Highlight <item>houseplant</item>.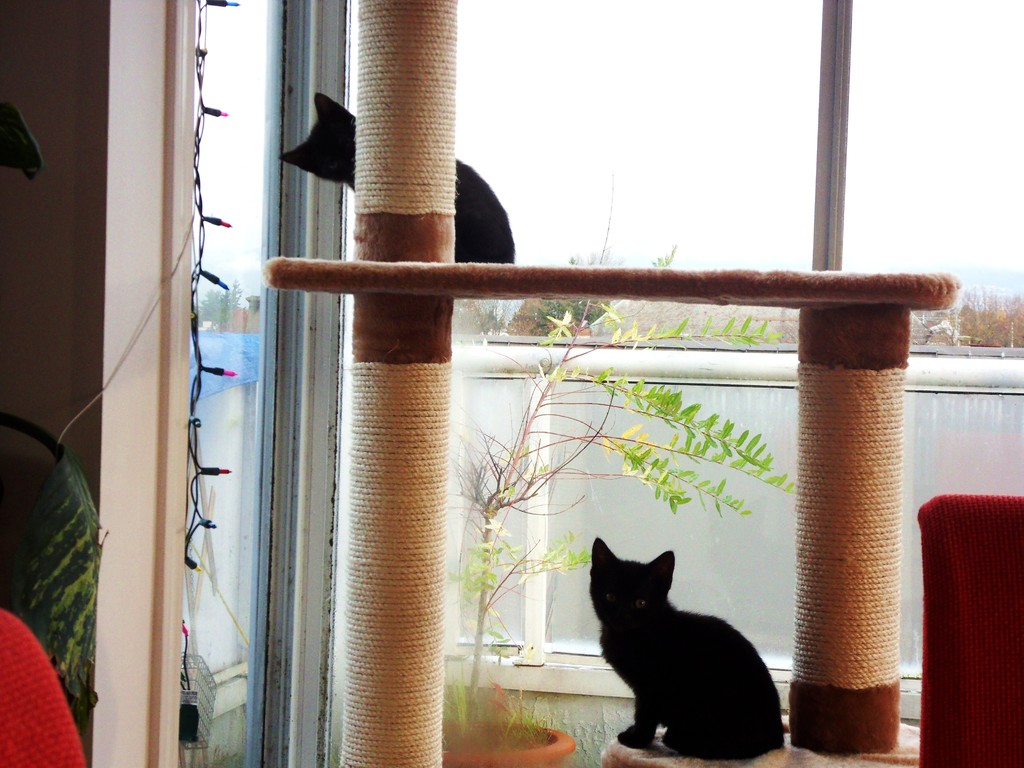
Highlighted region: l=438, t=237, r=790, b=767.
